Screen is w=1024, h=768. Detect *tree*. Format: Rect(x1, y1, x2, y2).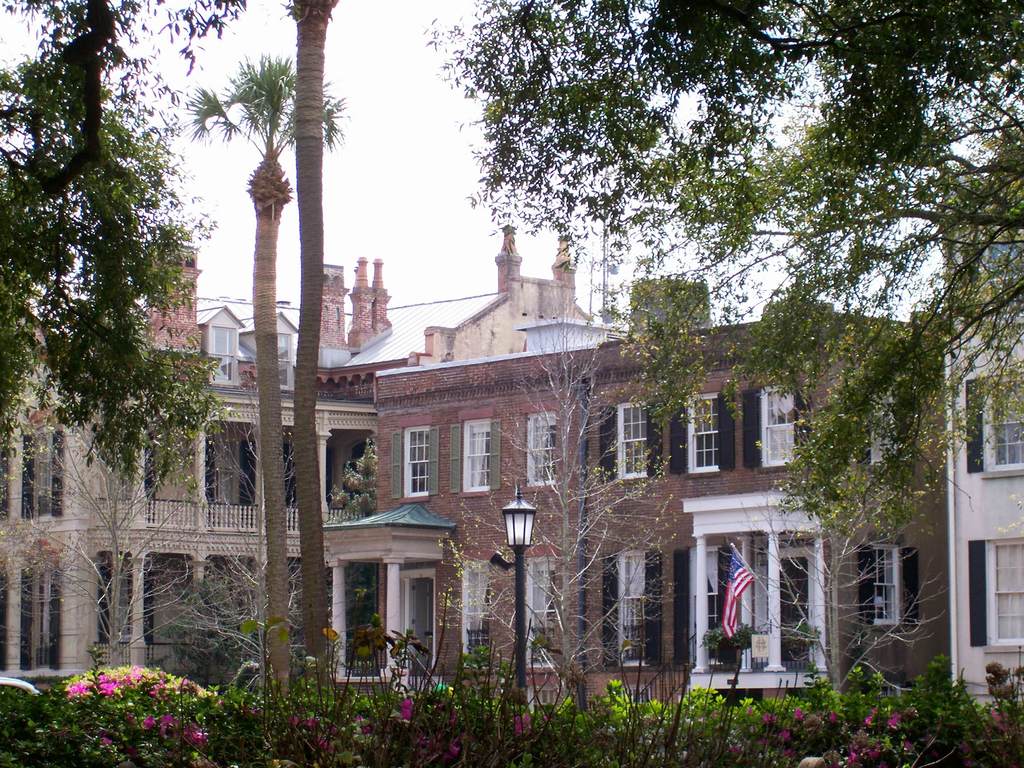
Rect(186, 53, 349, 698).
